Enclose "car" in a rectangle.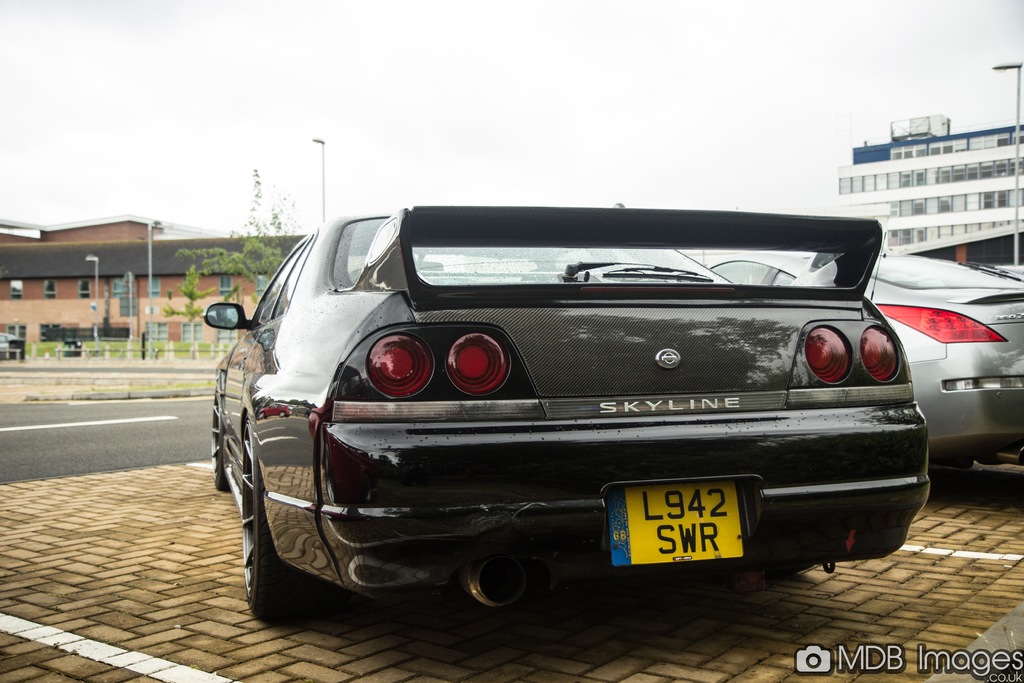
box=[713, 260, 1022, 483].
